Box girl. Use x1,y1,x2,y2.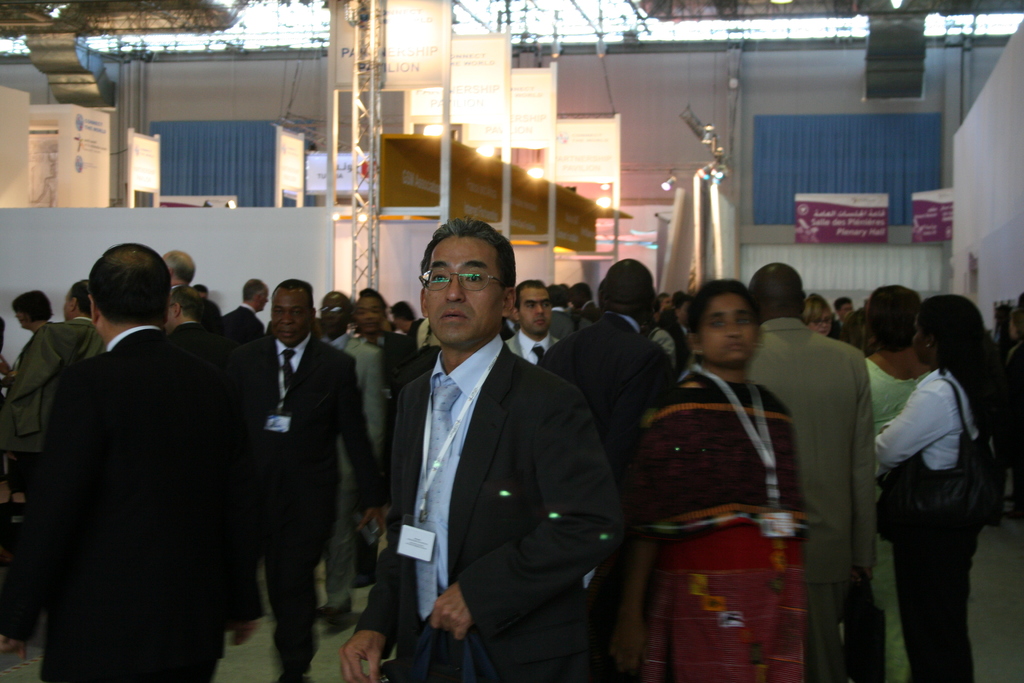
874,294,1003,682.
